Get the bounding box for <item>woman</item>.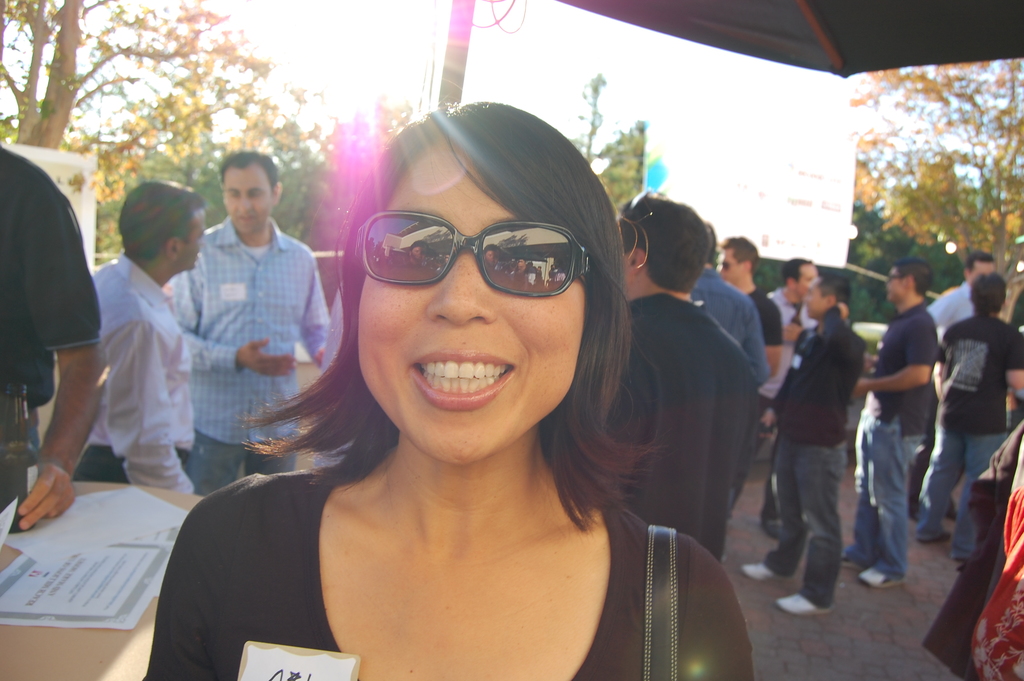
(0,139,108,532).
